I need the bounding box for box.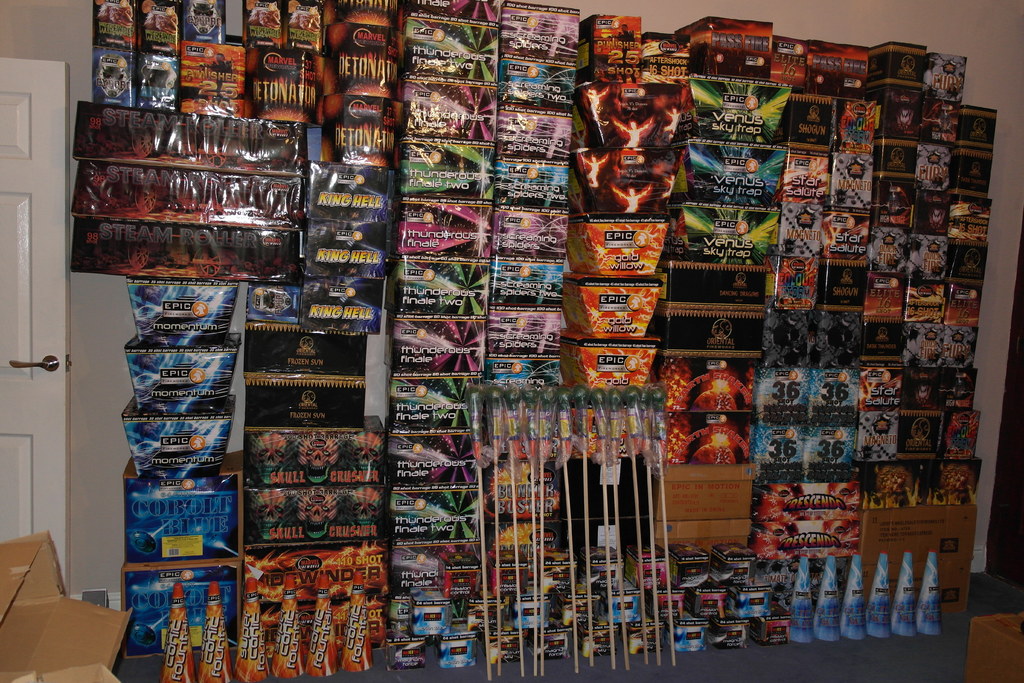
Here it is: {"left": 127, "top": 279, "right": 238, "bottom": 343}.
